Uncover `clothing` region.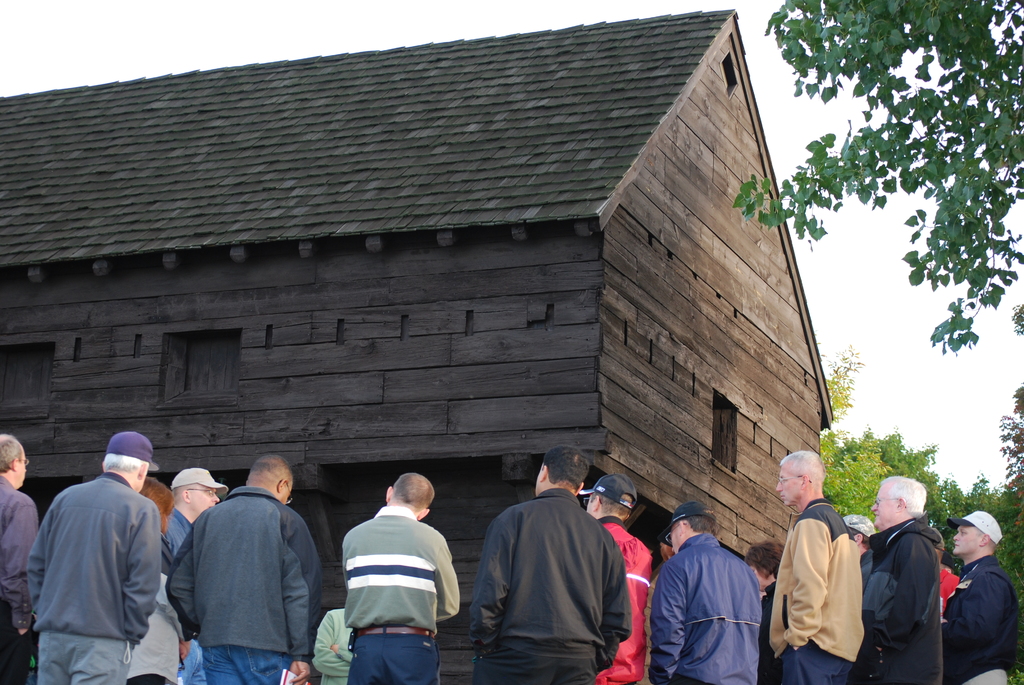
Uncovered: <region>312, 607, 342, 684</region>.
